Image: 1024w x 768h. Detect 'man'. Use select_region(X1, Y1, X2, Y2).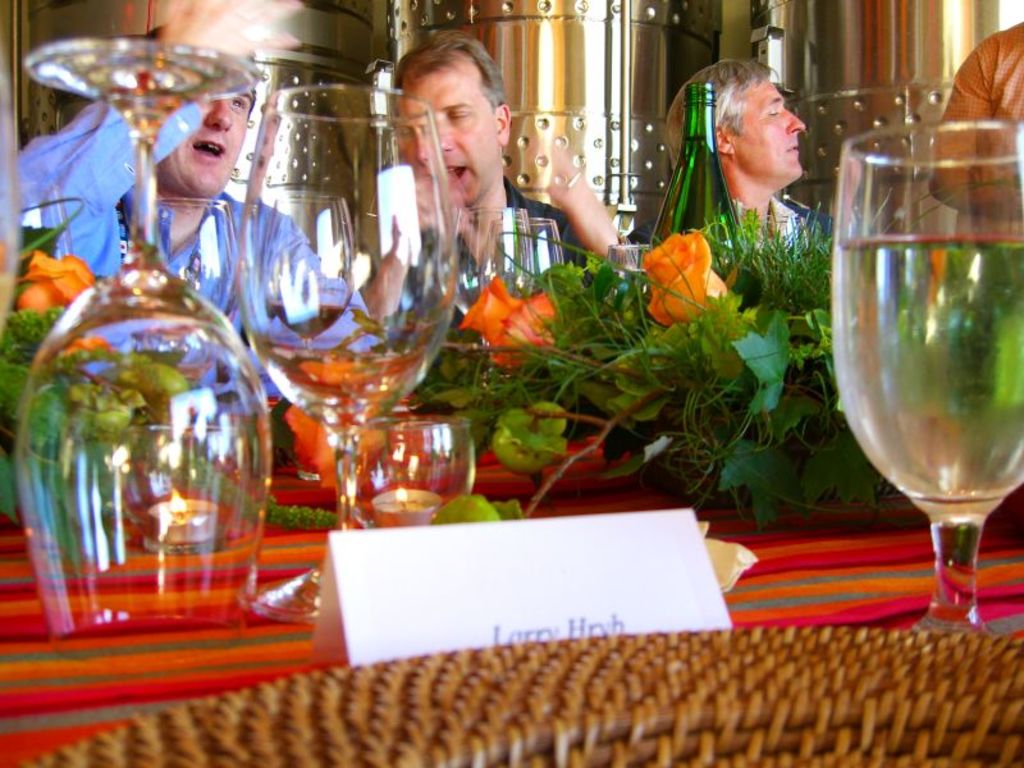
select_region(933, 20, 1023, 238).
